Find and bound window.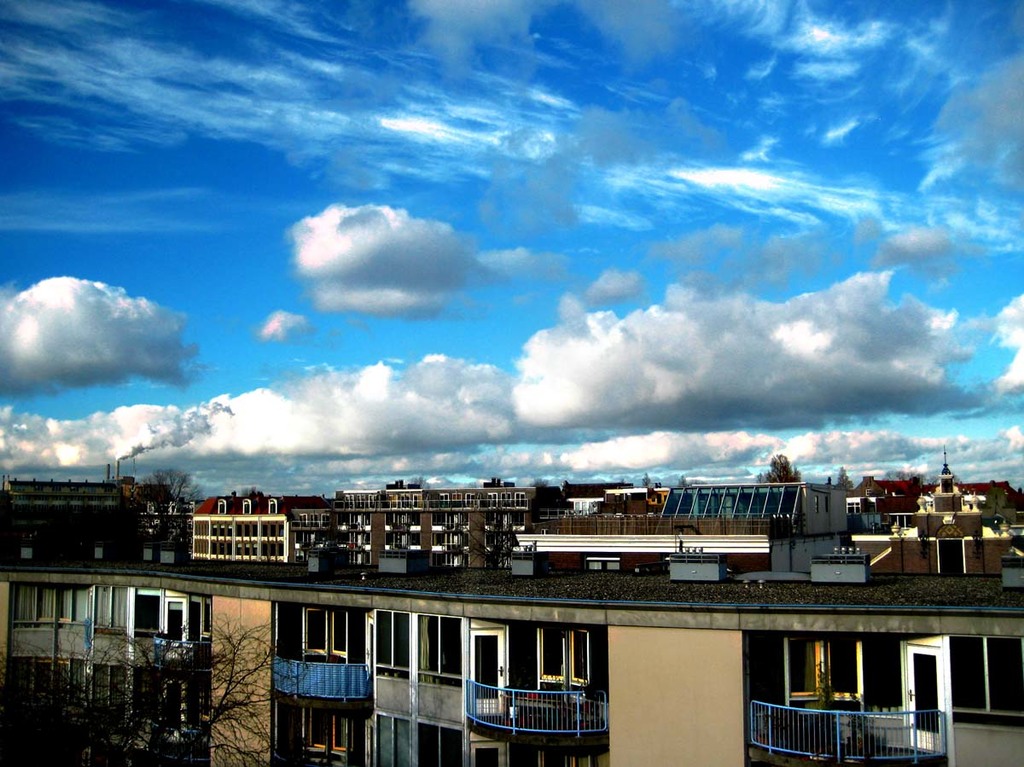
Bound: [left=9, top=658, right=56, bottom=707].
